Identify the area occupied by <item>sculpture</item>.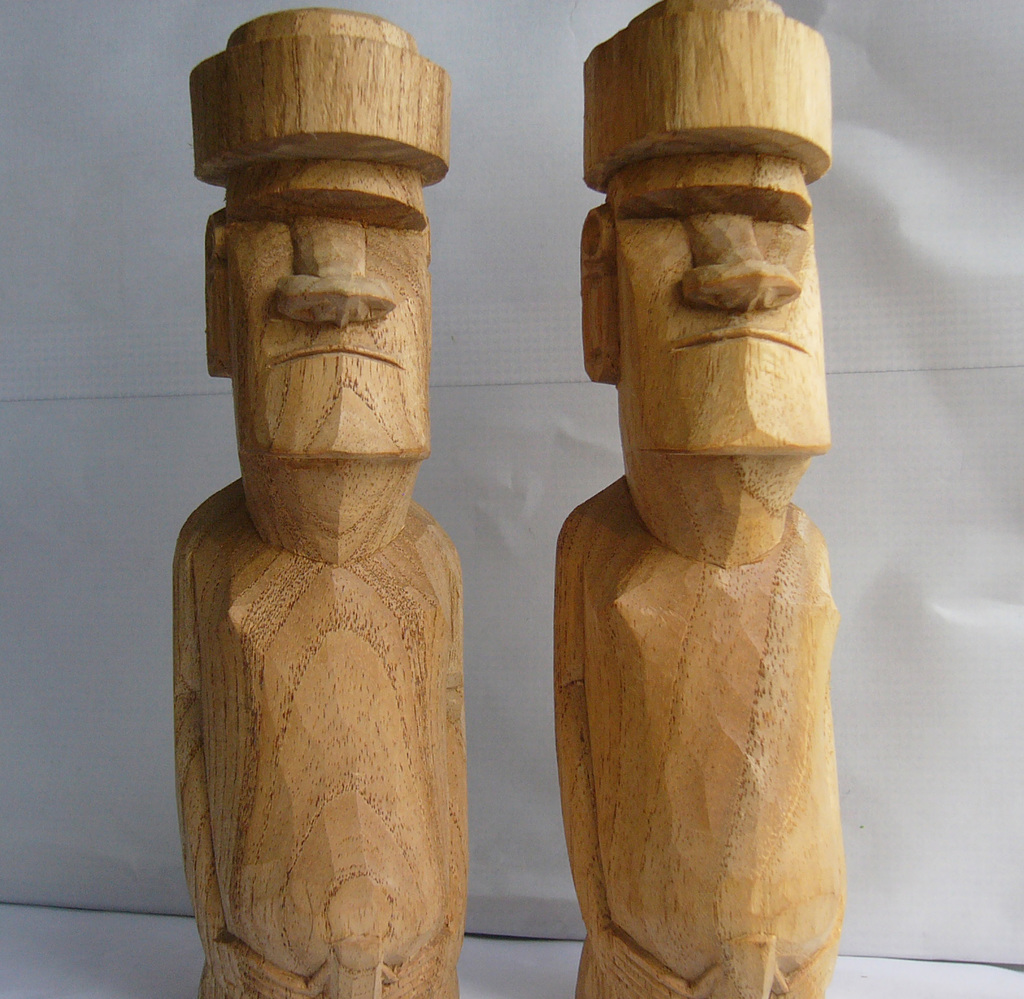
Area: detection(550, 0, 842, 998).
